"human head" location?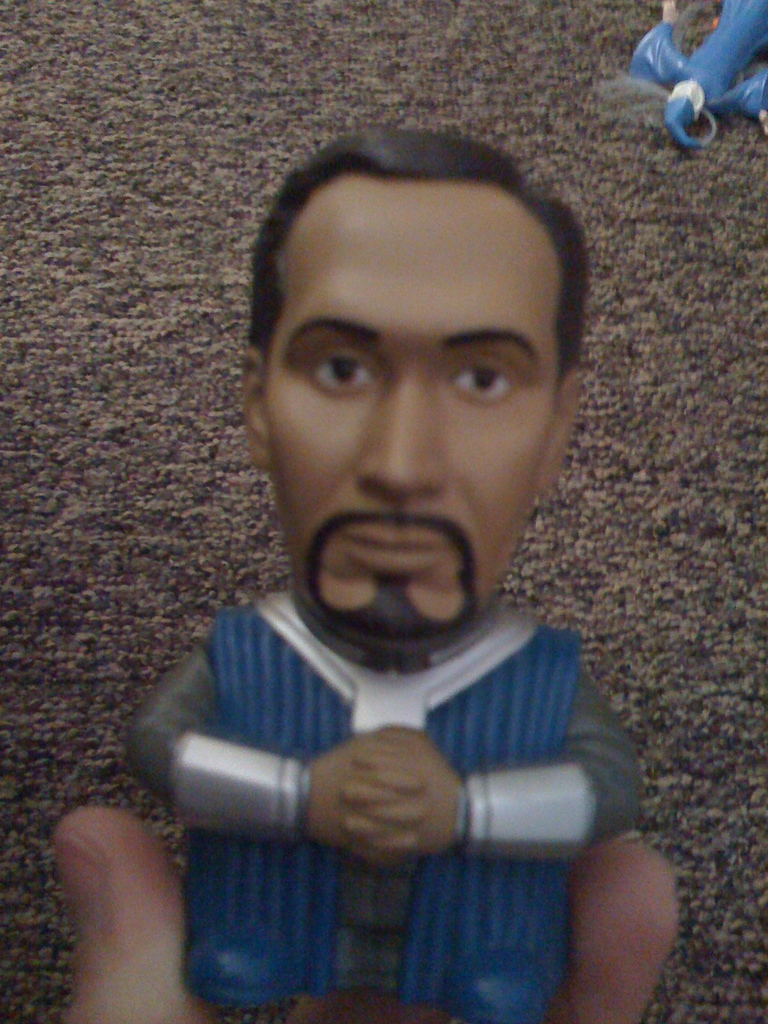
(x1=253, y1=104, x2=585, y2=632)
